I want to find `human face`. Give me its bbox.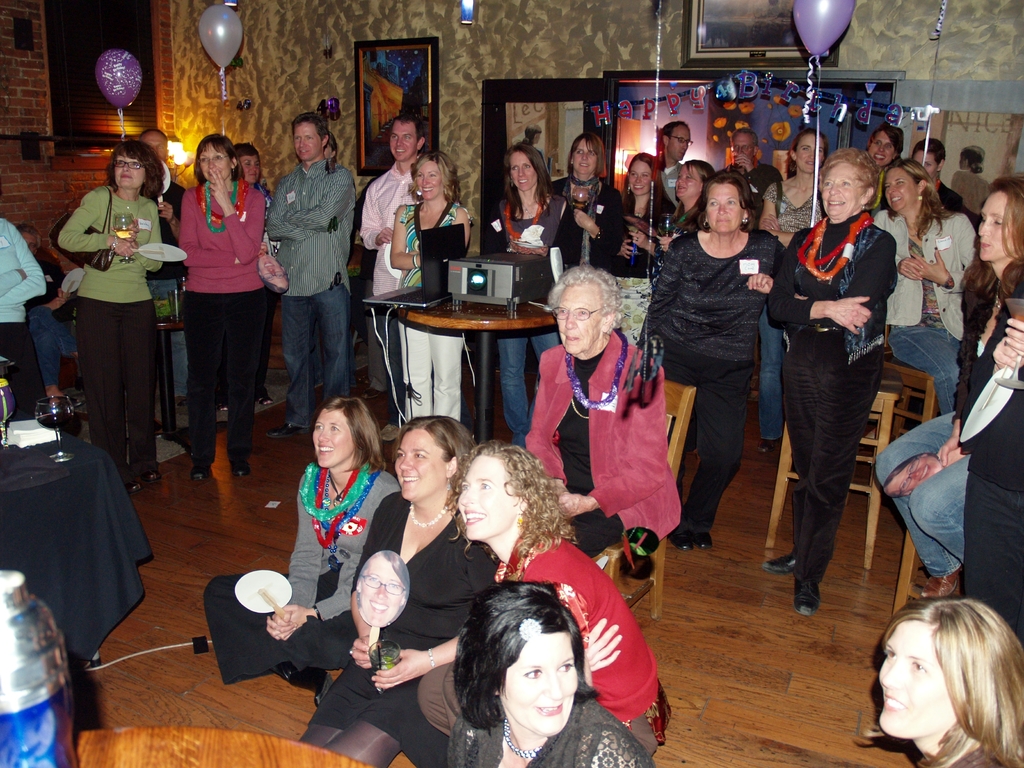
[left=388, top=122, right=413, bottom=160].
